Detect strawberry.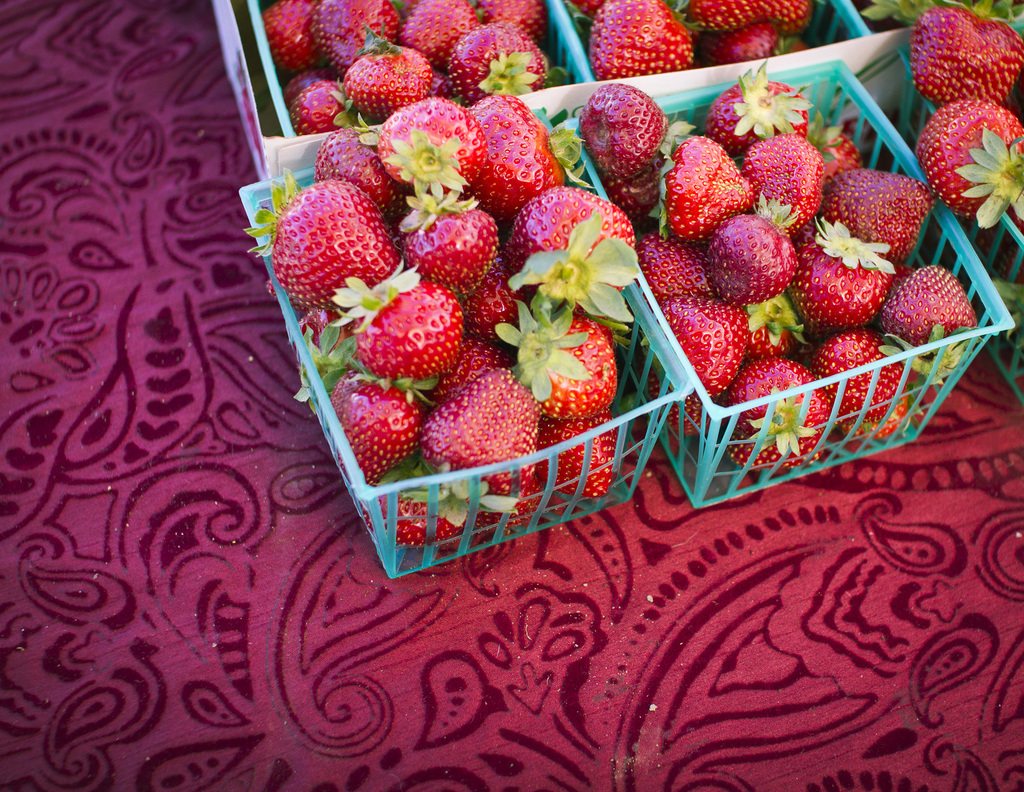
Detected at left=915, top=93, right=1023, bottom=224.
